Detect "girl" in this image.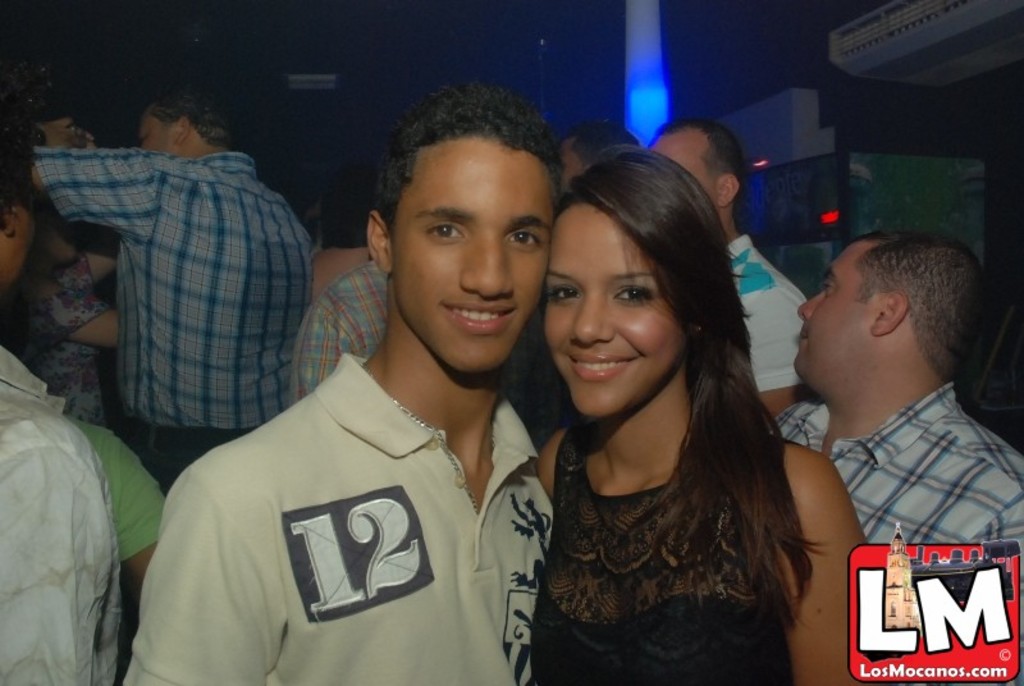
Detection: select_region(10, 206, 120, 421).
